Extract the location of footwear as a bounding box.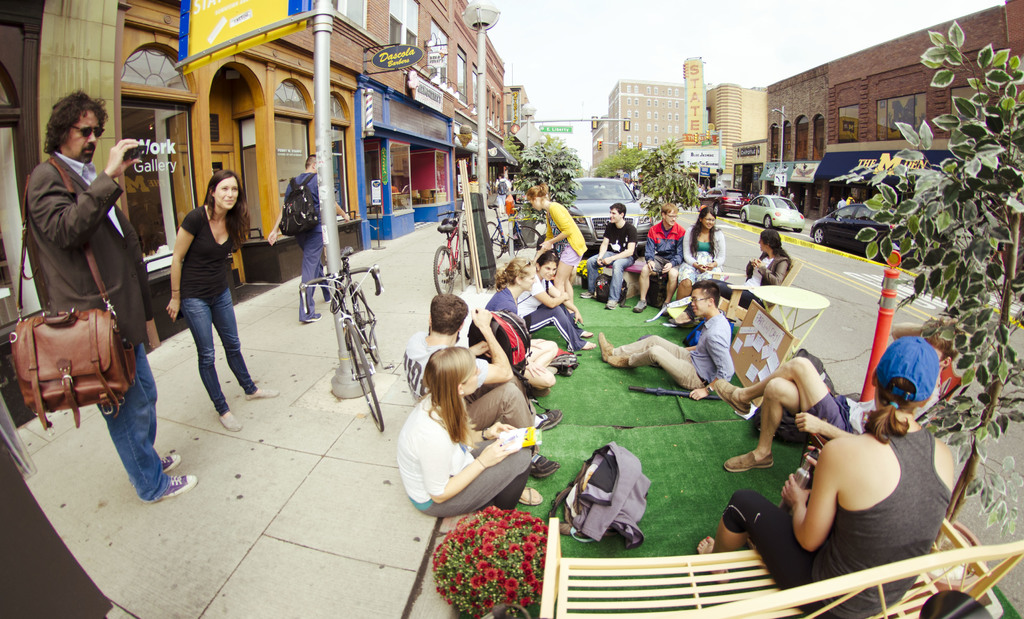
[636, 300, 650, 316].
